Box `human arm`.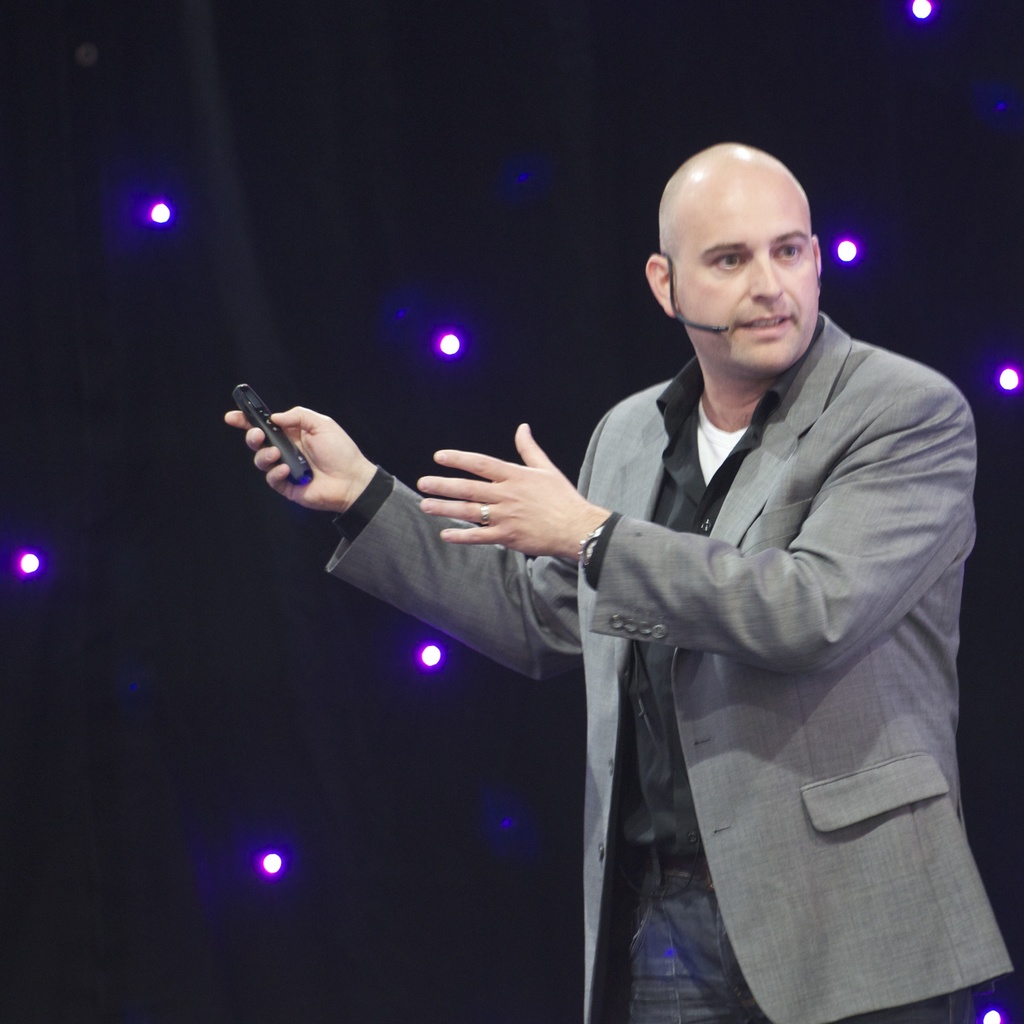
crop(417, 384, 975, 673).
